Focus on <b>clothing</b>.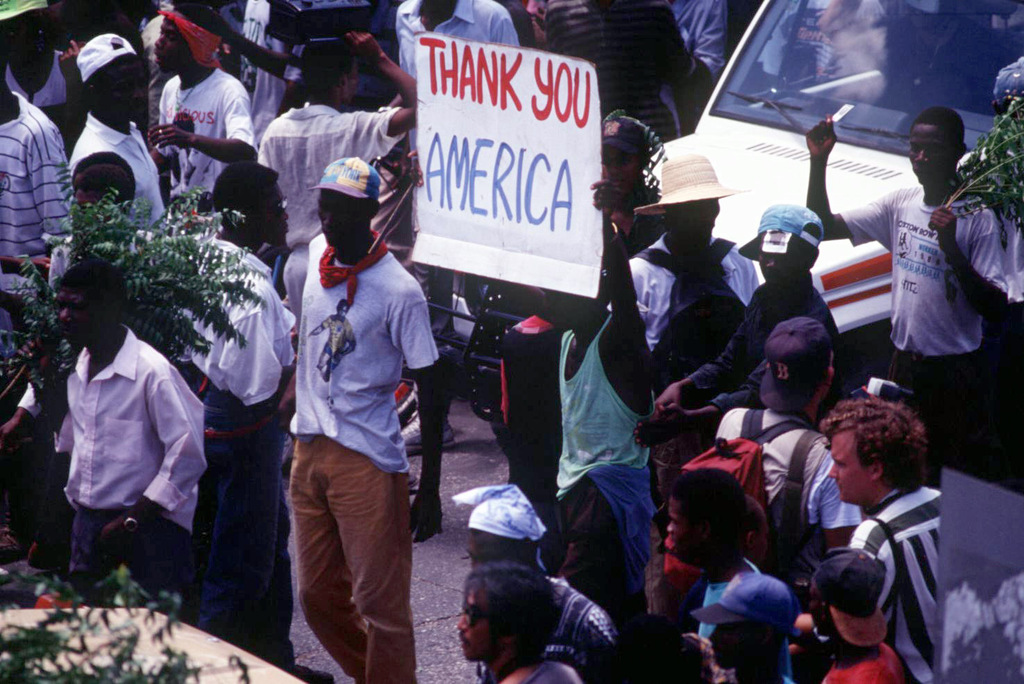
Focused at box(151, 65, 262, 207).
